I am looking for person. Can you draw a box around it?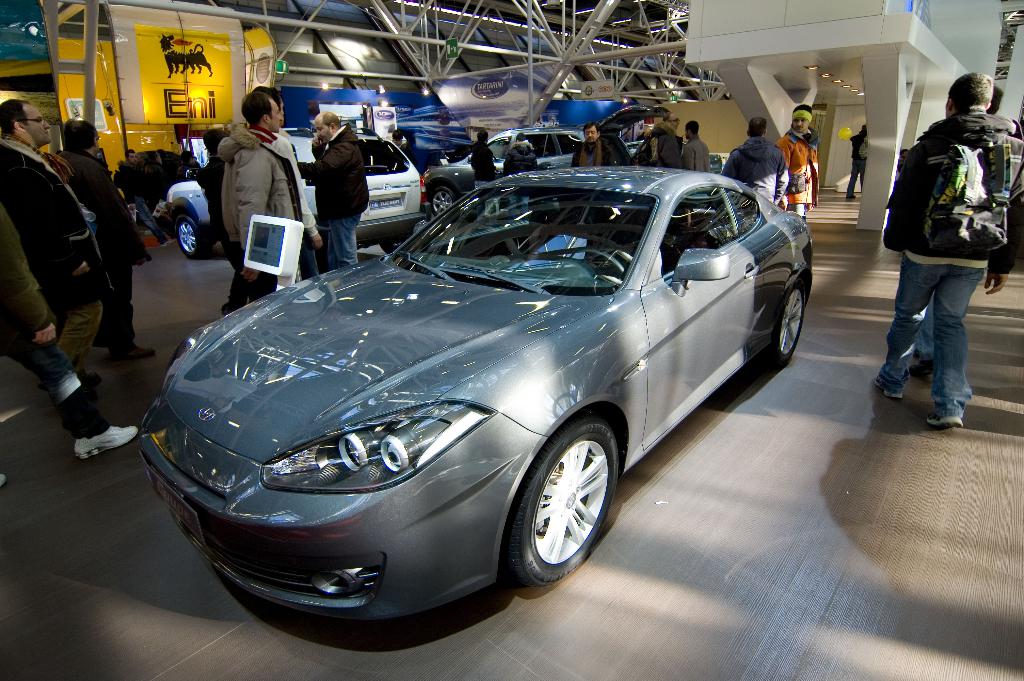
Sure, the bounding box is box(116, 147, 154, 220).
